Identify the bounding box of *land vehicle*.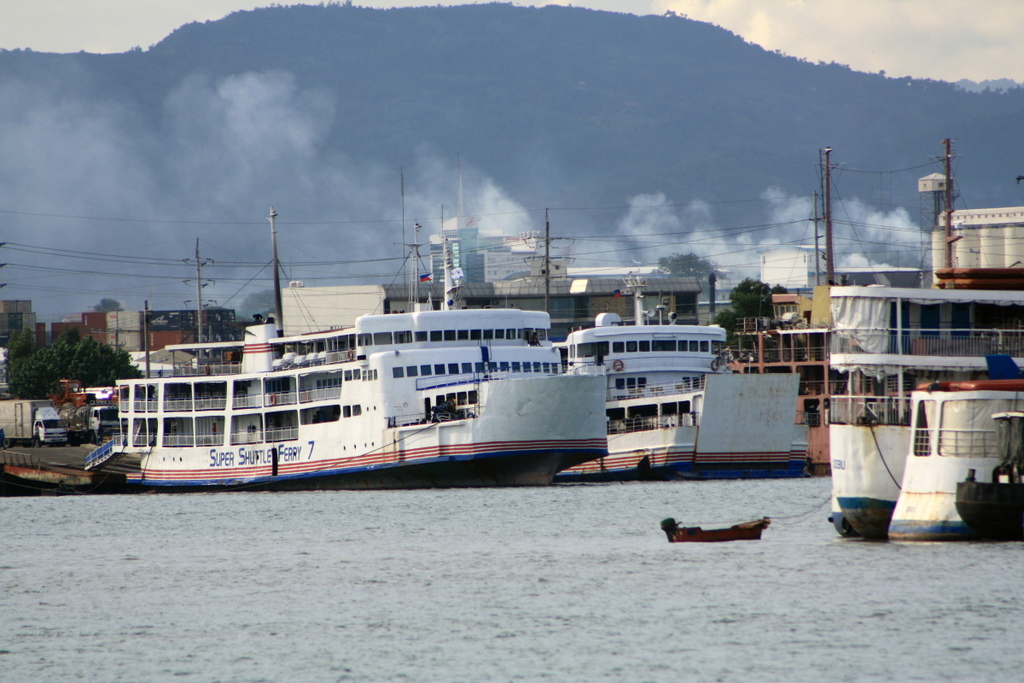
rect(57, 379, 142, 441).
